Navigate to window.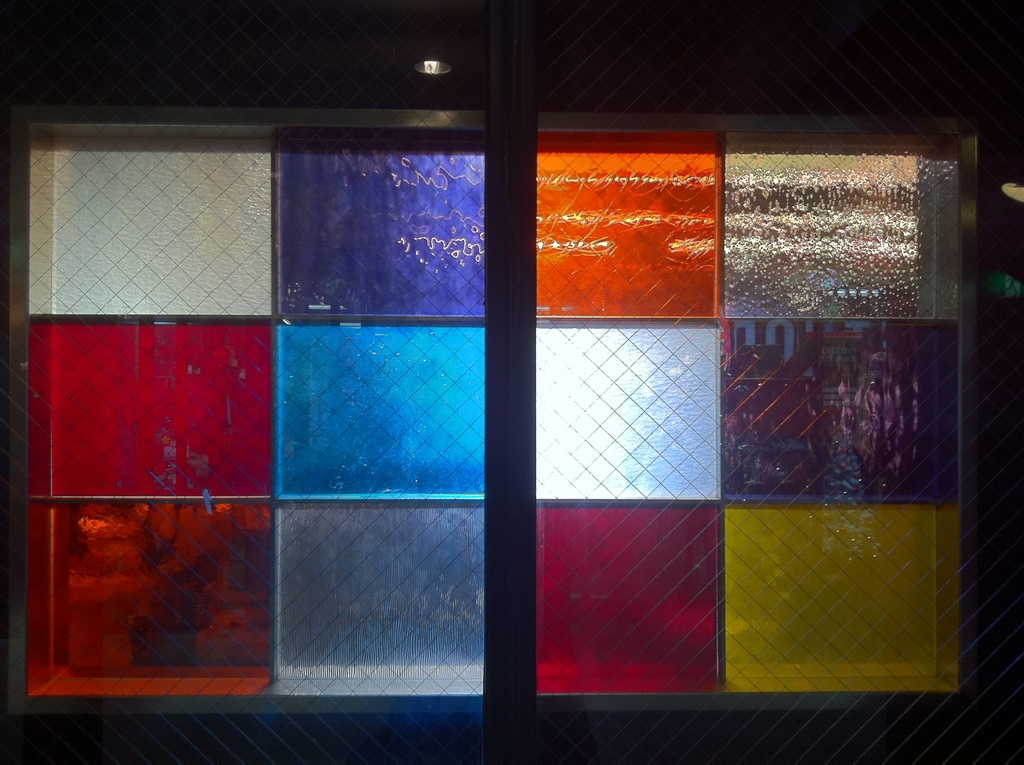
Navigation target: {"left": 35, "top": 47, "right": 982, "bottom": 717}.
